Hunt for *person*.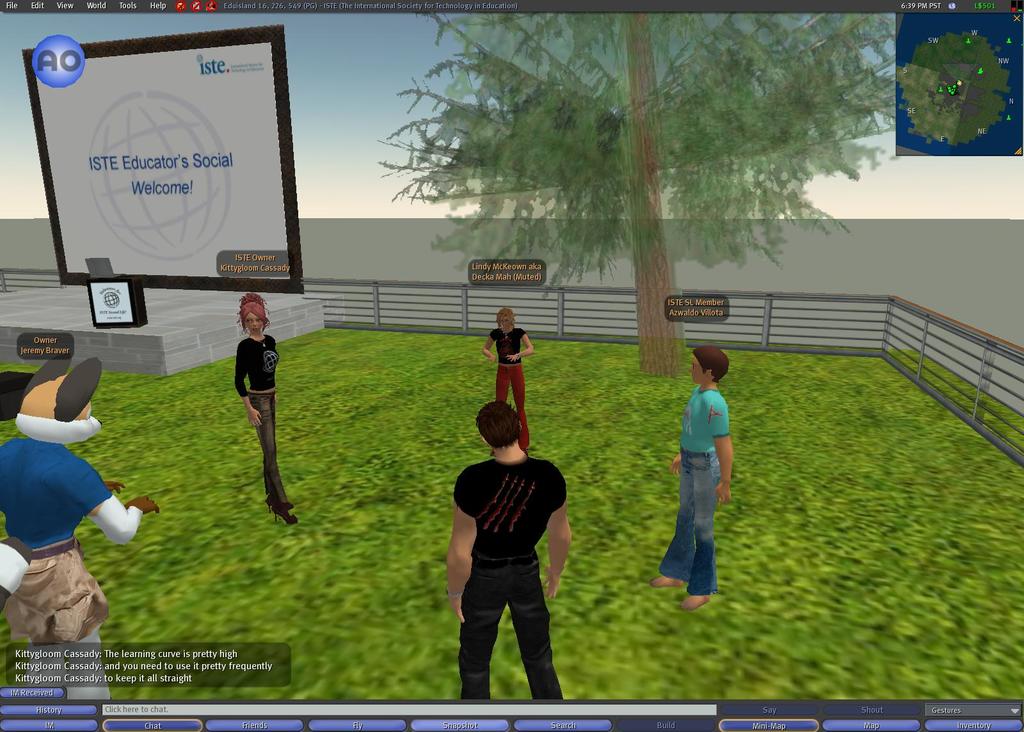
Hunted down at [x1=484, y1=308, x2=531, y2=452].
